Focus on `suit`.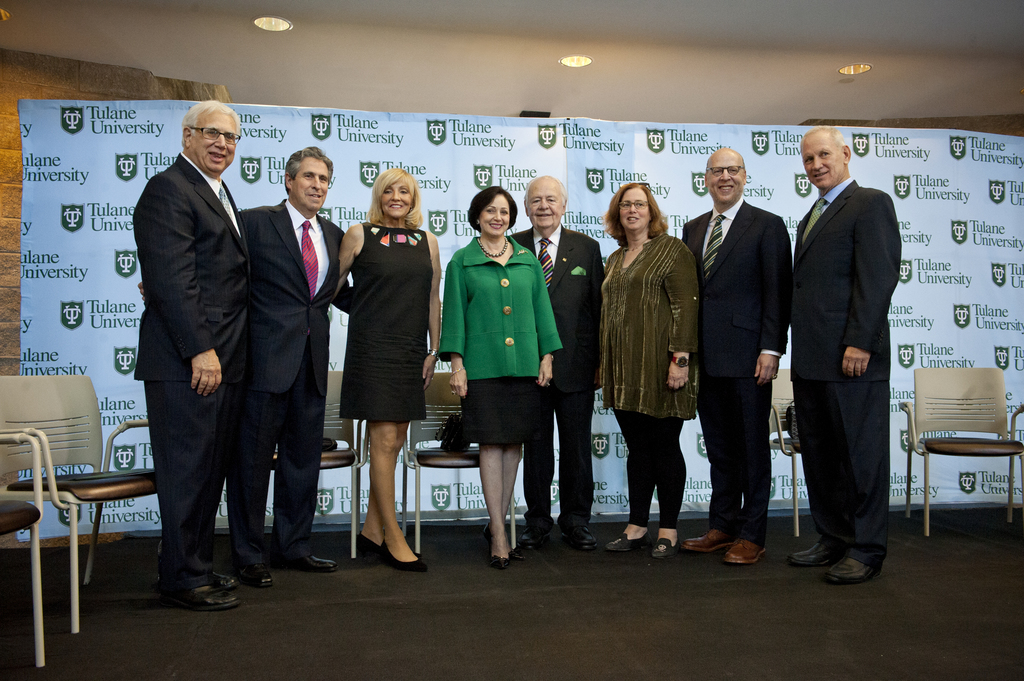
Focused at l=514, t=228, r=609, b=533.
